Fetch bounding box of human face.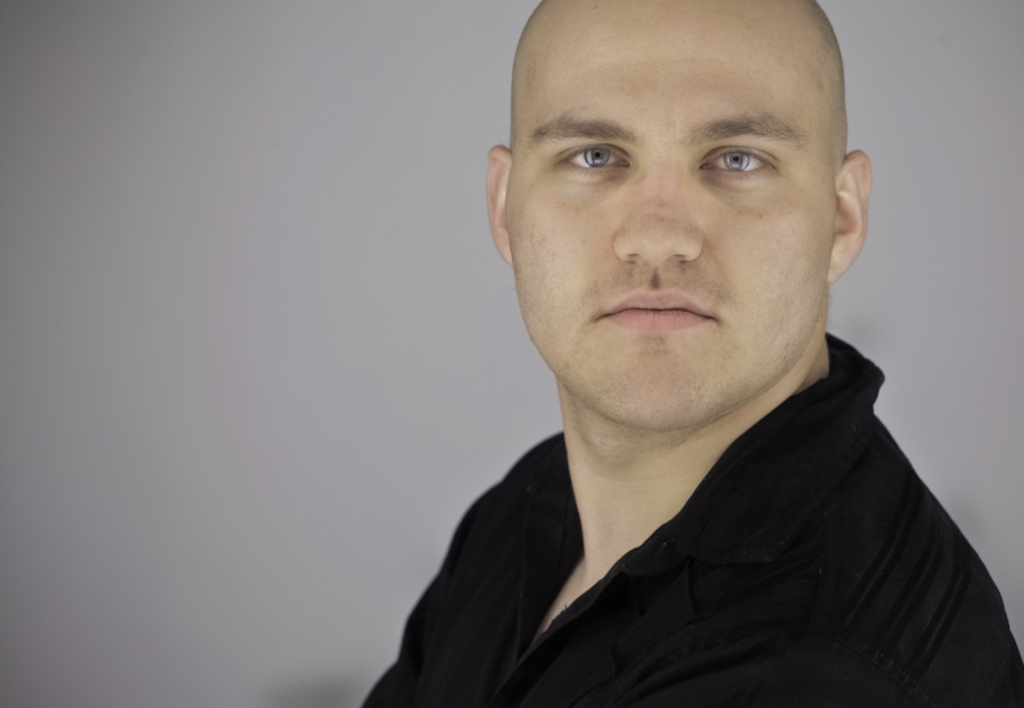
Bbox: crop(510, 38, 837, 423).
